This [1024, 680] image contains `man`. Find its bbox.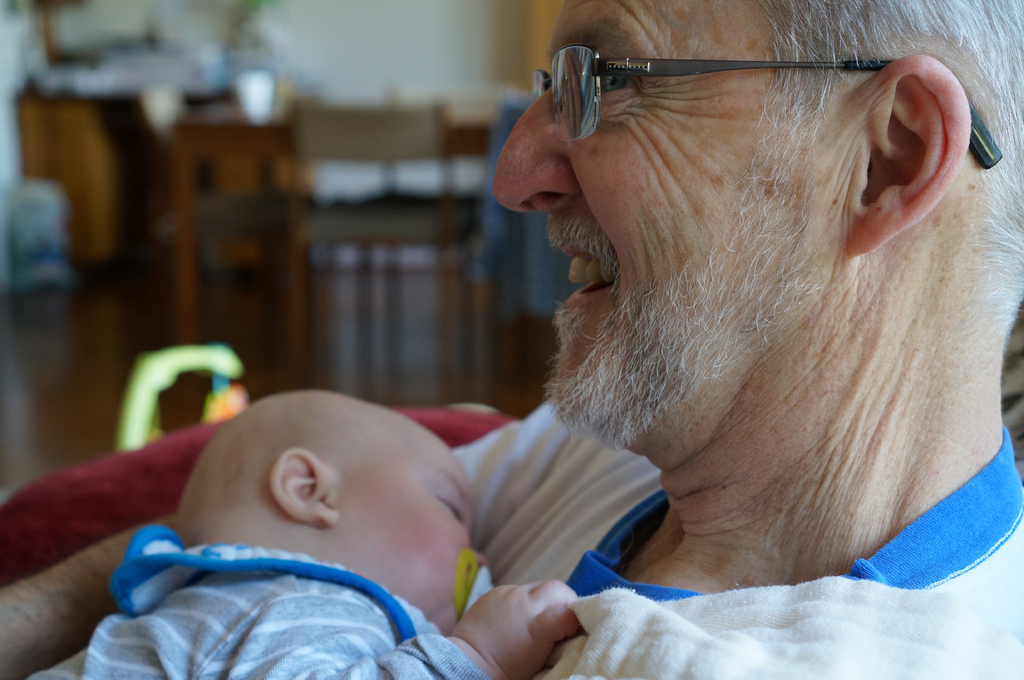
<bbox>0, 0, 1023, 679</bbox>.
